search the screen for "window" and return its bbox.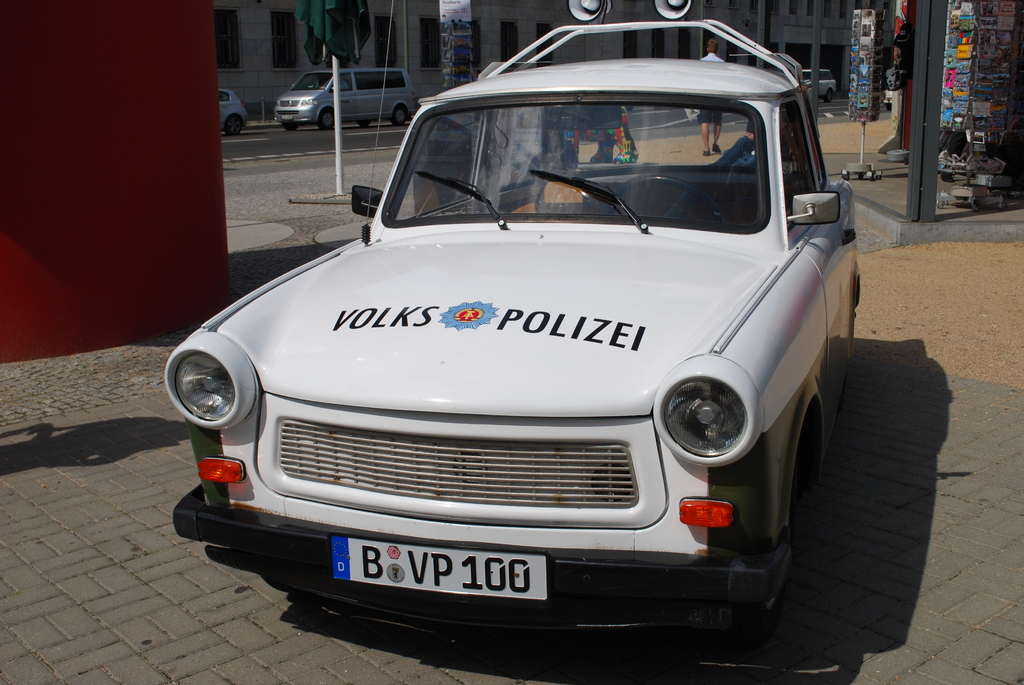
Found: bbox(330, 71, 354, 90).
